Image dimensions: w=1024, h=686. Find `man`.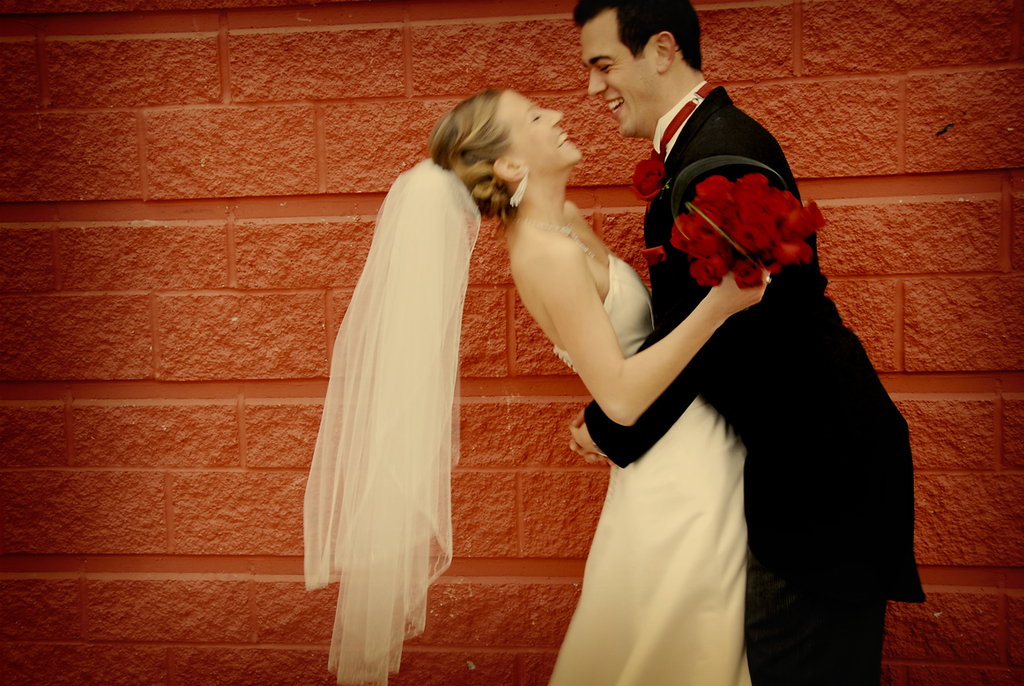
[x1=457, y1=33, x2=889, y2=651].
